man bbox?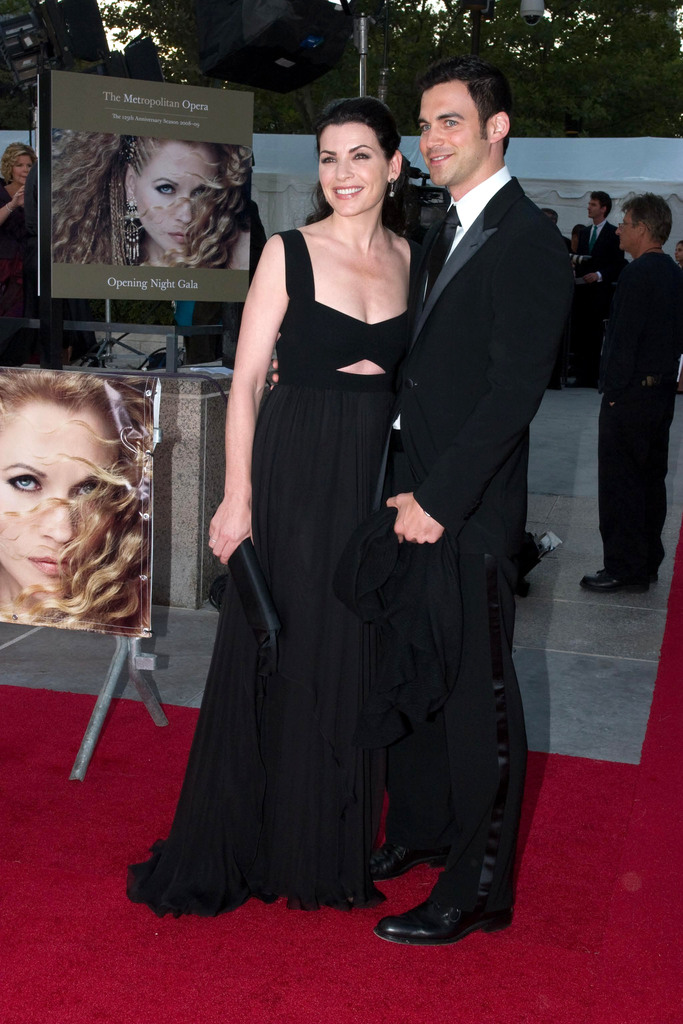
<box>595,195,682,595</box>
